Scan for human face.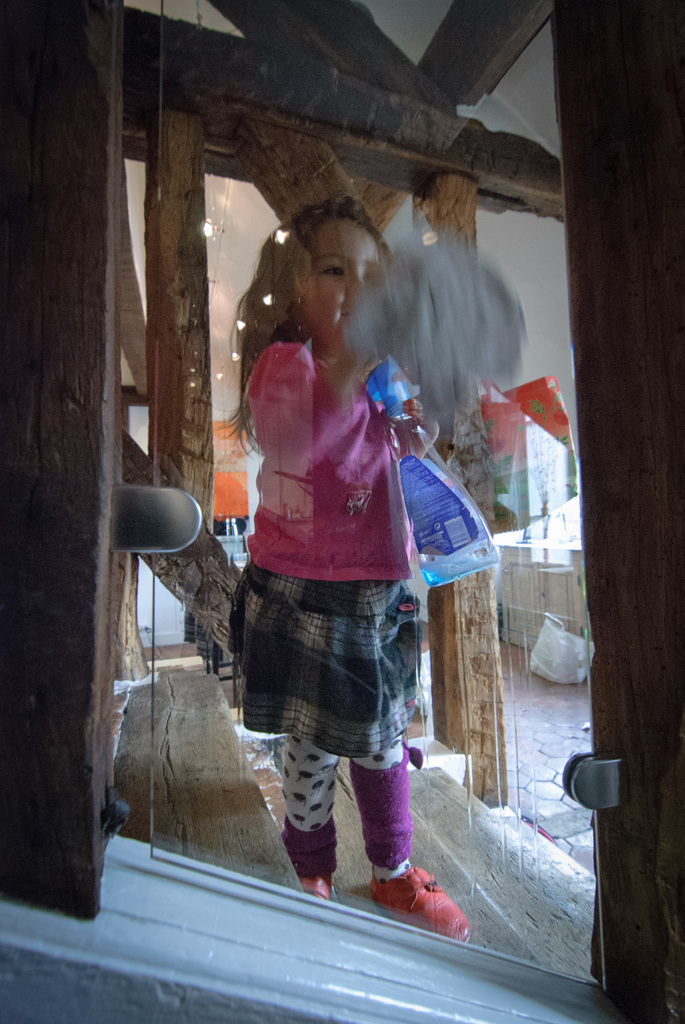
Scan result: <region>296, 213, 380, 355</region>.
